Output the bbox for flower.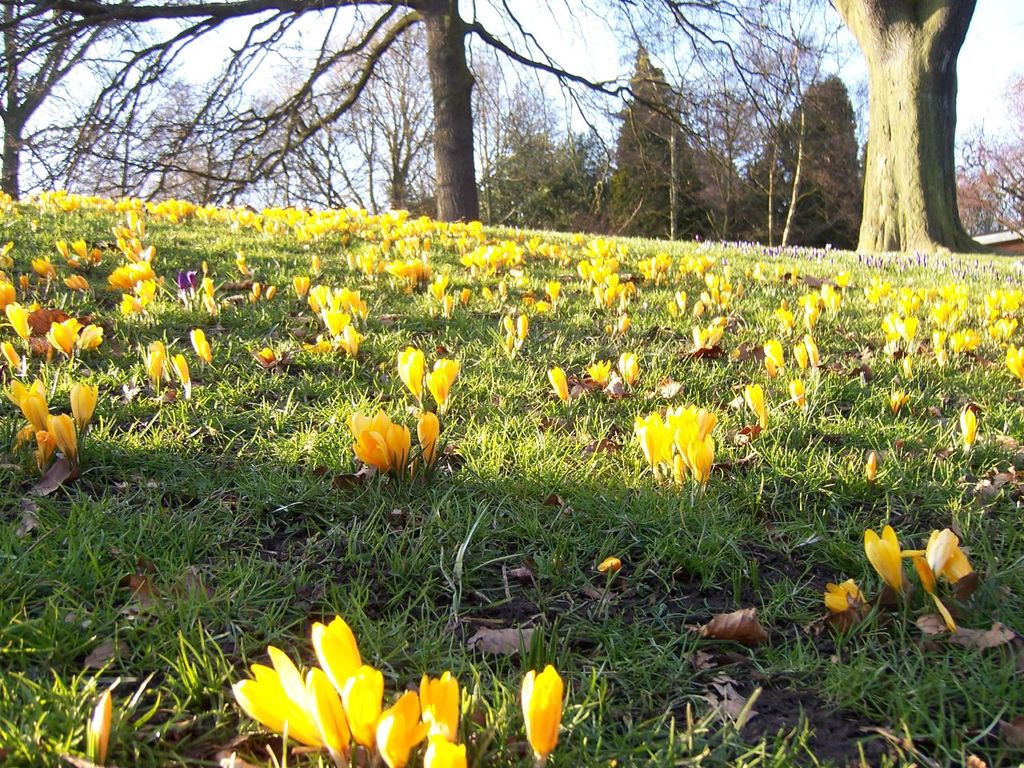
<bbox>546, 368, 569, 402</bbox>.
